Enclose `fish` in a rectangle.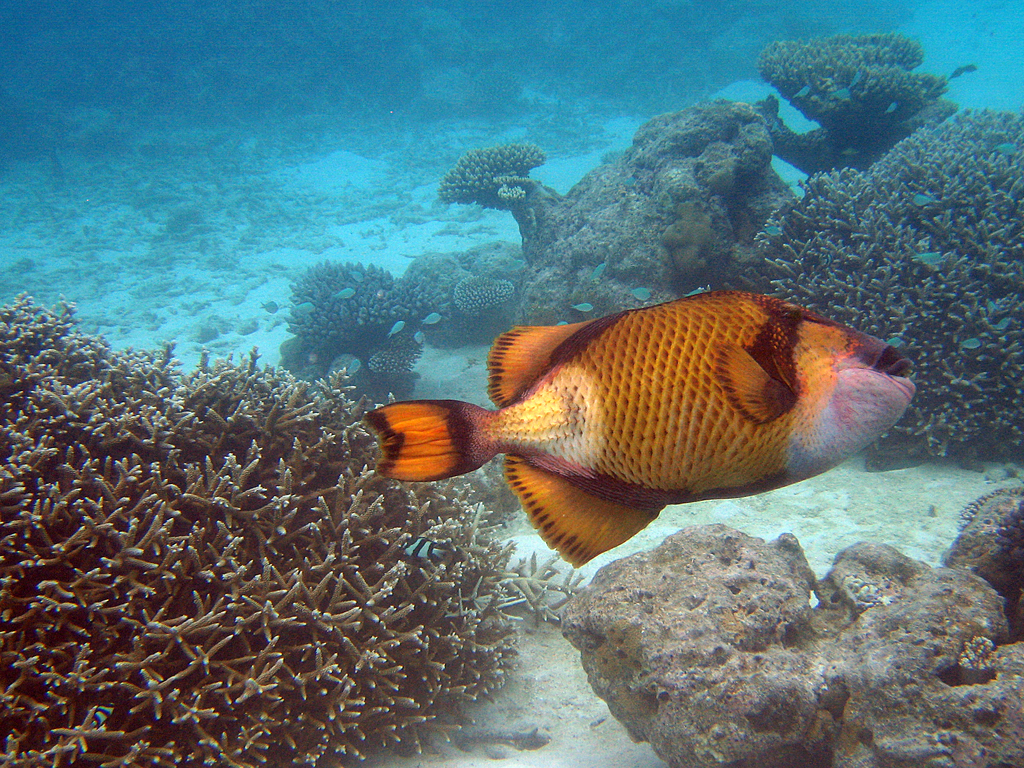
[330,284,357,300].
